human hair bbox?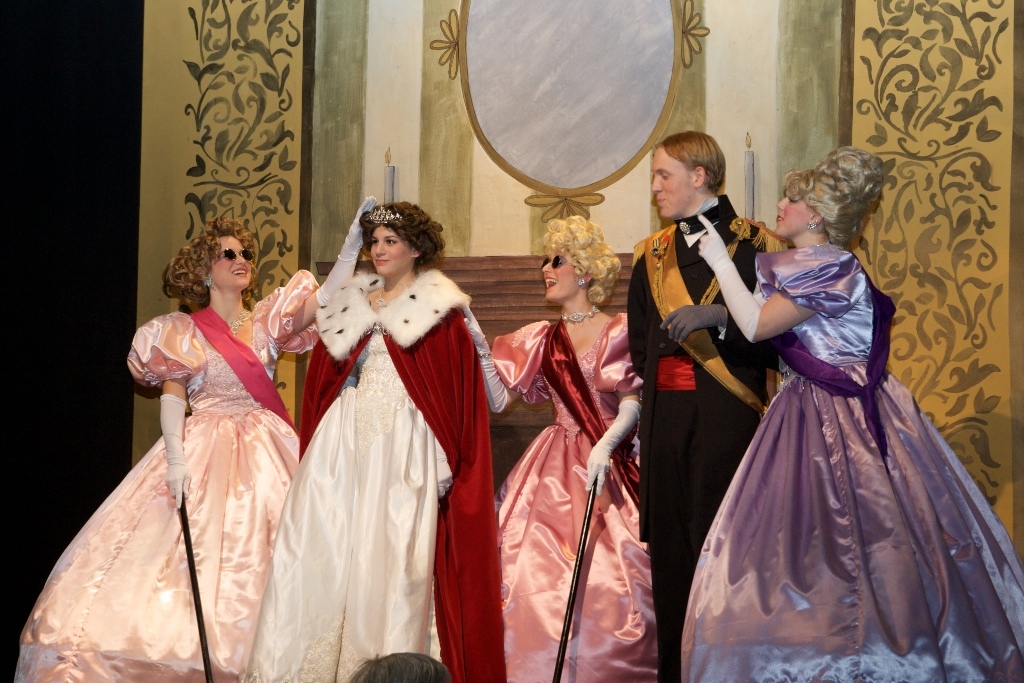
[left=792, top=151, right=889, bottom=250]
